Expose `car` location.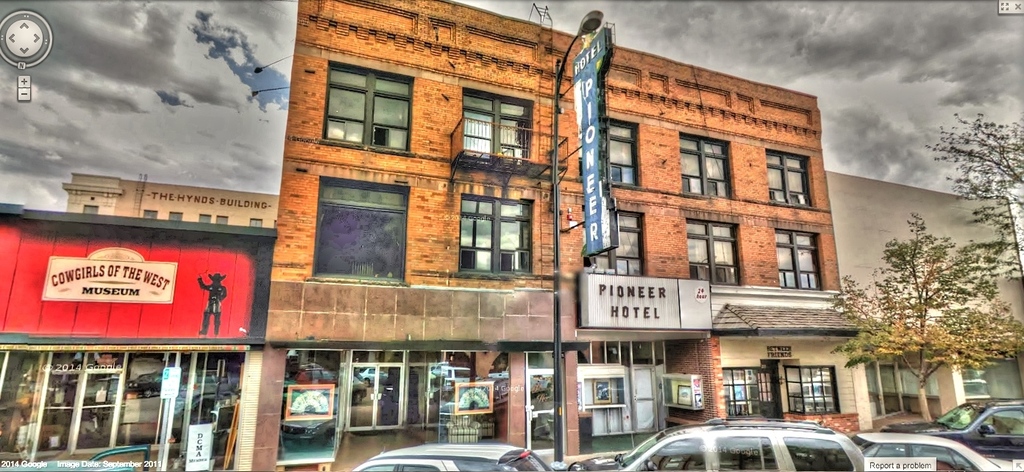
Exposed at [left=896, top=393, right=1023, bottom=459].
